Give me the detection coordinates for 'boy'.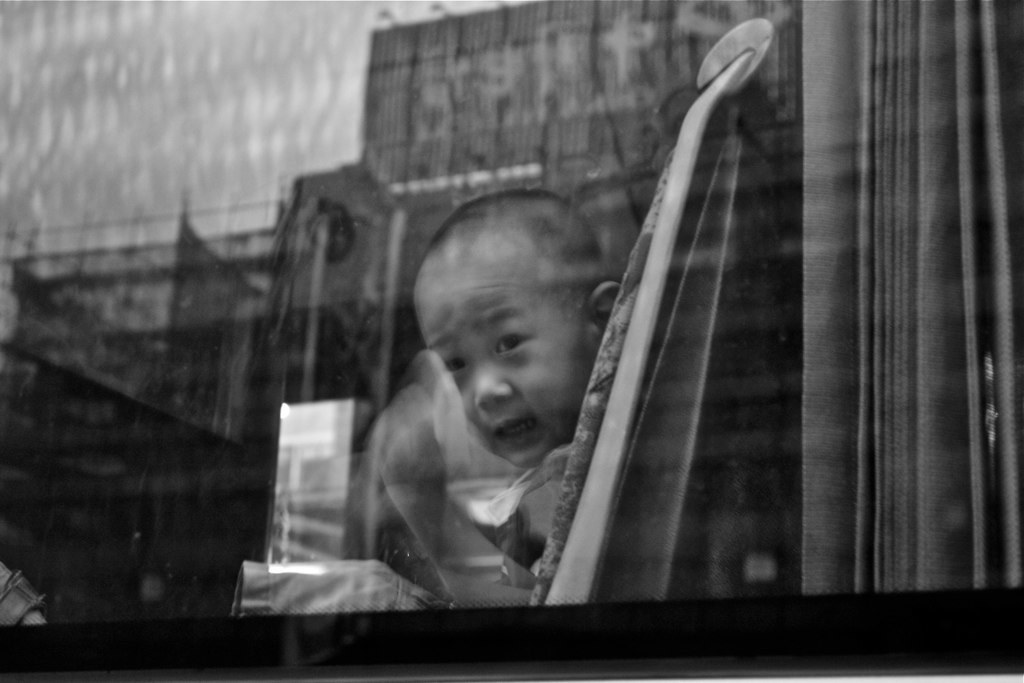
[300, 202, 636, 593].
